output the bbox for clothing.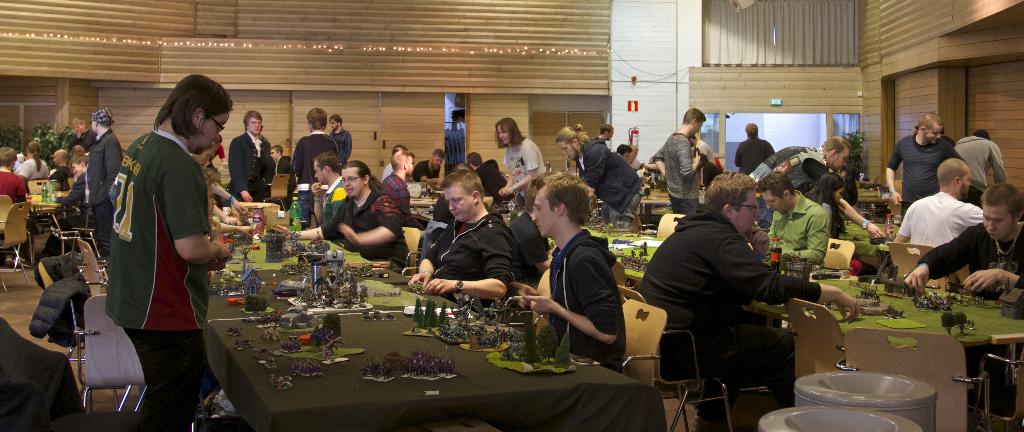
x1=416, y1=155, x2=435, y2=181.
